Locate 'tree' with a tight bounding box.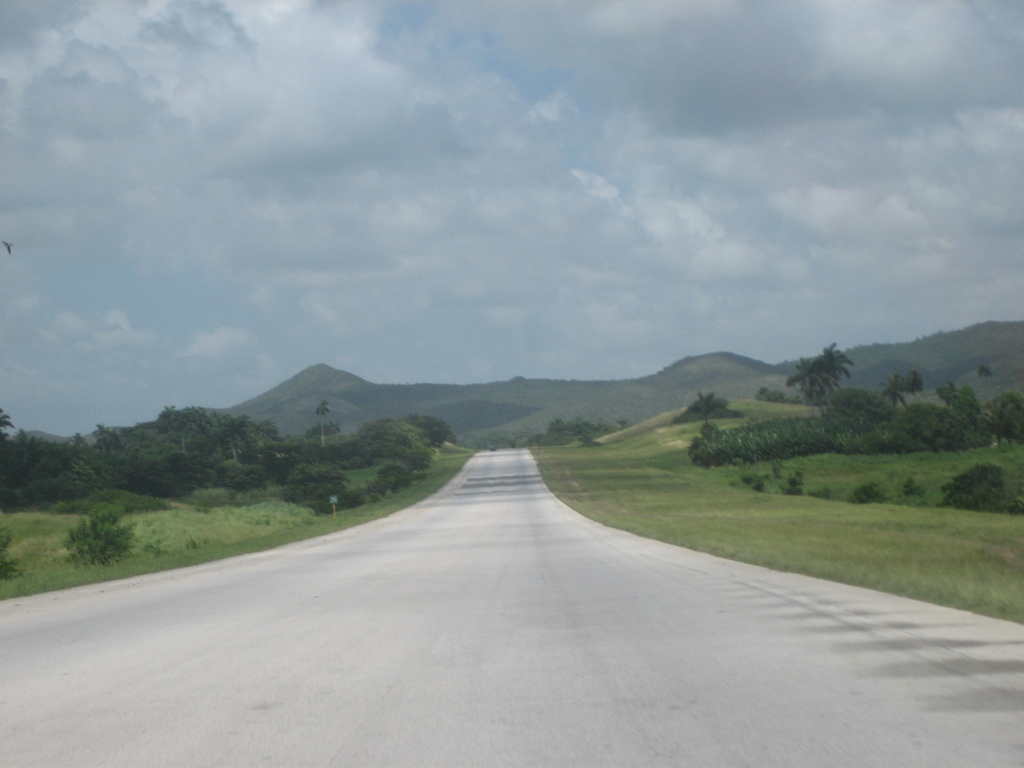
box=[669, 399, 746, 420].
